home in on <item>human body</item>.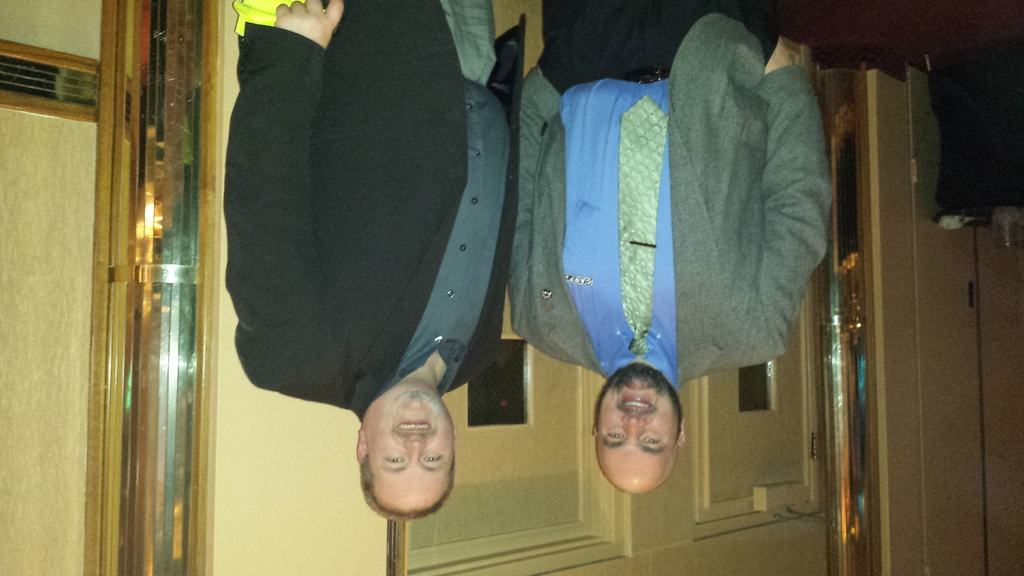
Homed in at [500, 0, 835, 494].
